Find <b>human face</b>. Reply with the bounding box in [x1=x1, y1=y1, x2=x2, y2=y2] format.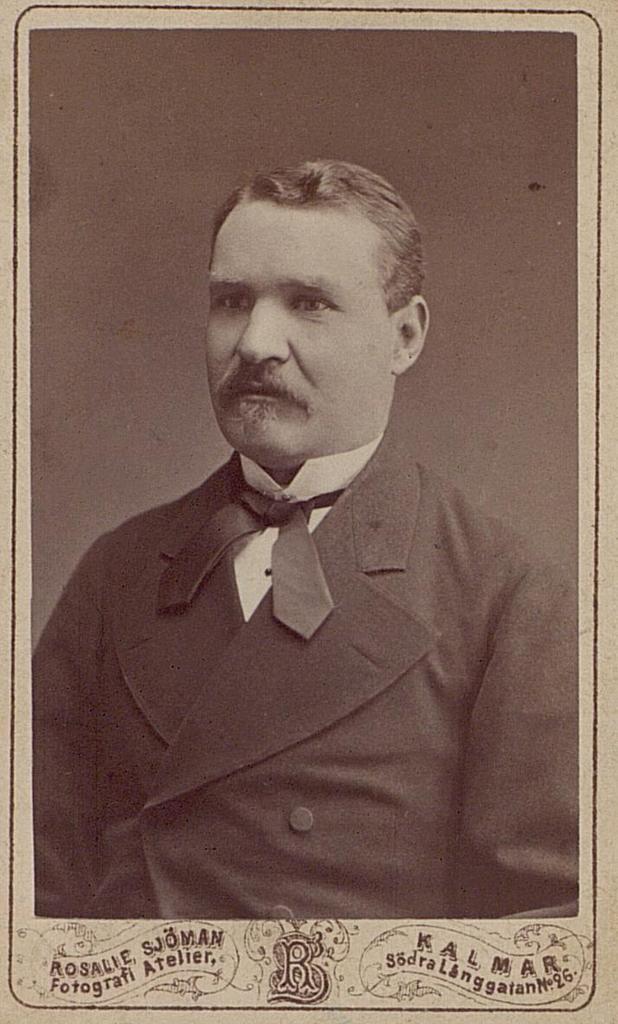
[x1=206, y1=207, x2=407, y2=463].
